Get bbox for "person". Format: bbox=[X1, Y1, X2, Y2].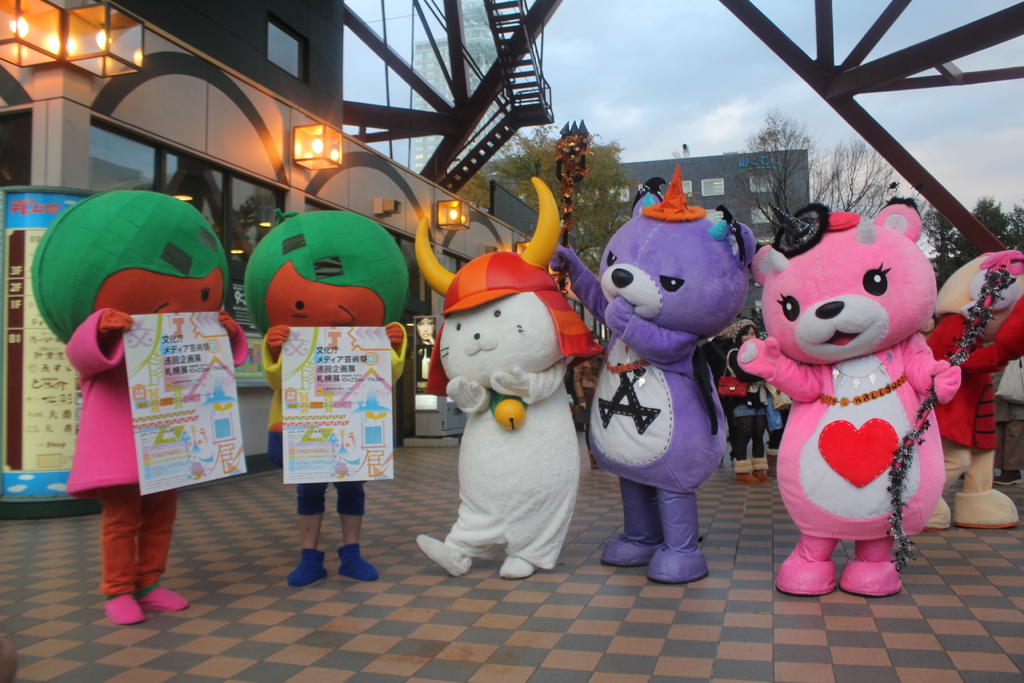
bbox=[31, 178, 238, 601].
